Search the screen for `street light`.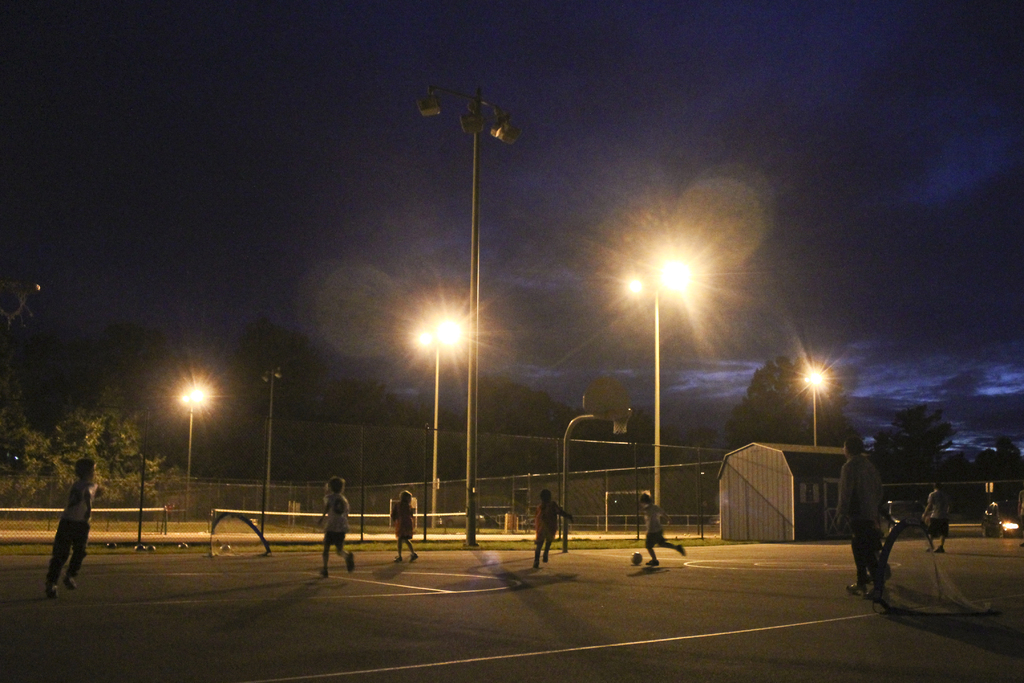
Found at box=[798, 363, 833, 449].
